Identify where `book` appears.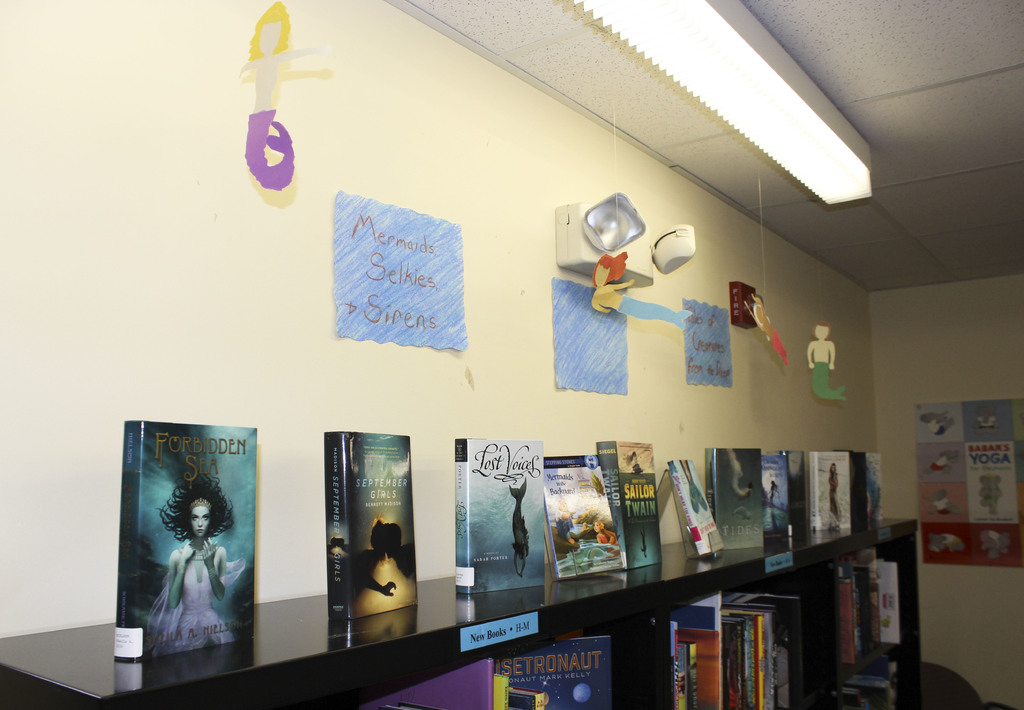
Appears at select_region(550, 451, 628, 577).
